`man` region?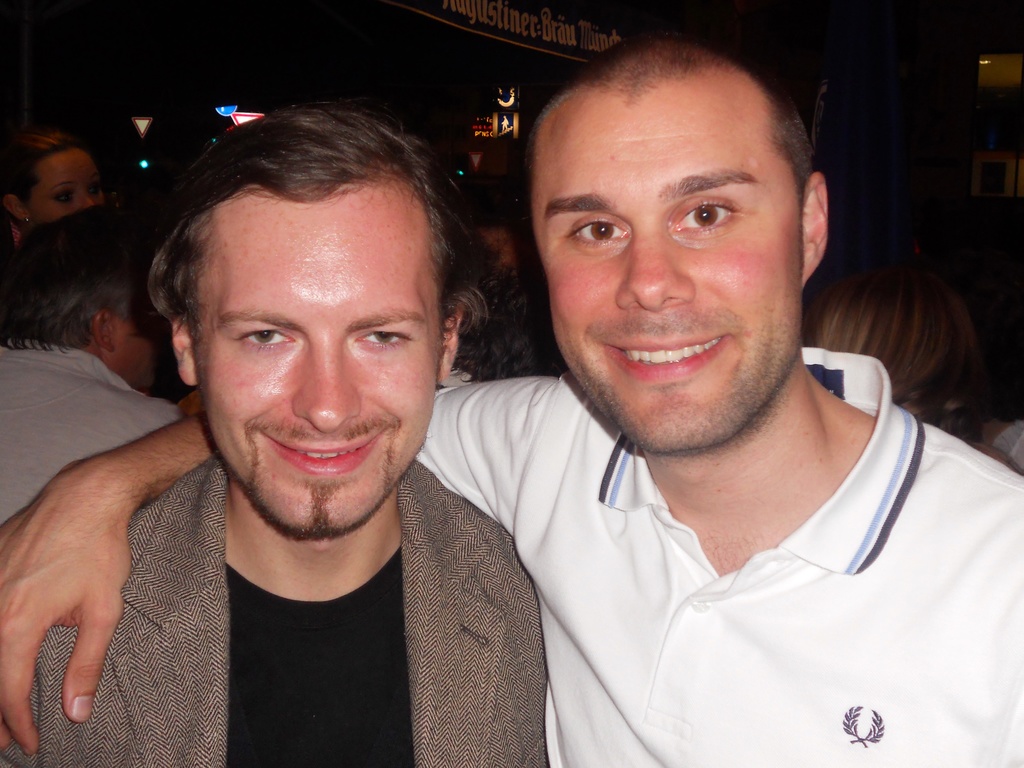
x1=0 y1=183 x2=184 y2=520
